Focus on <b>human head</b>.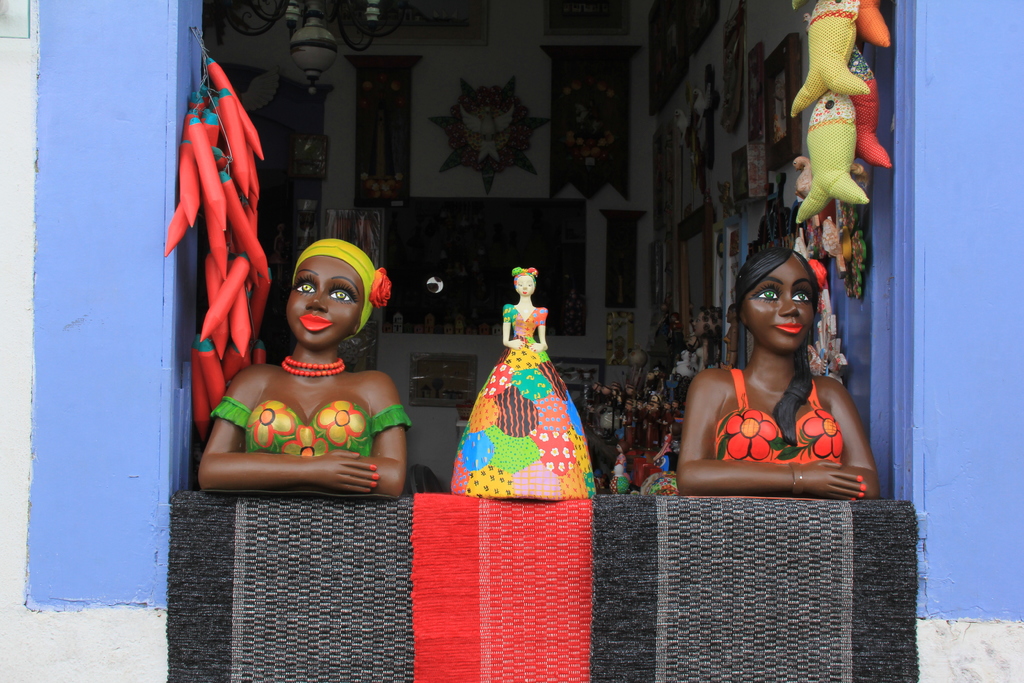
Focused at <bbox>731, 233, 845, 363</bbox>.
